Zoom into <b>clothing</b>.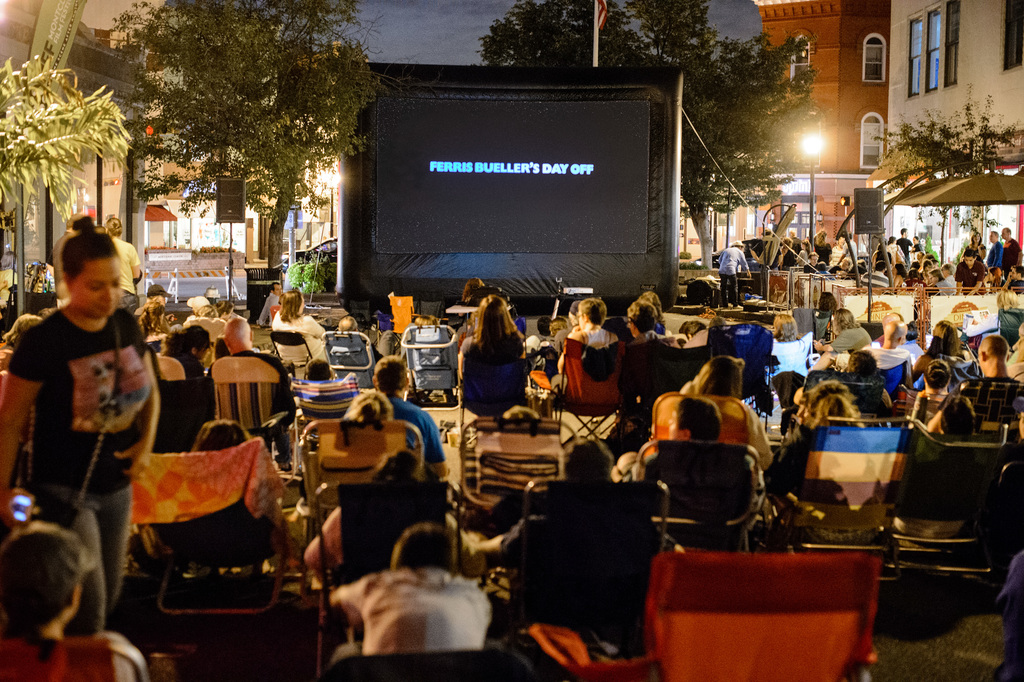
Zoom target: [left=387, top=394, right=445, bottom=462].
